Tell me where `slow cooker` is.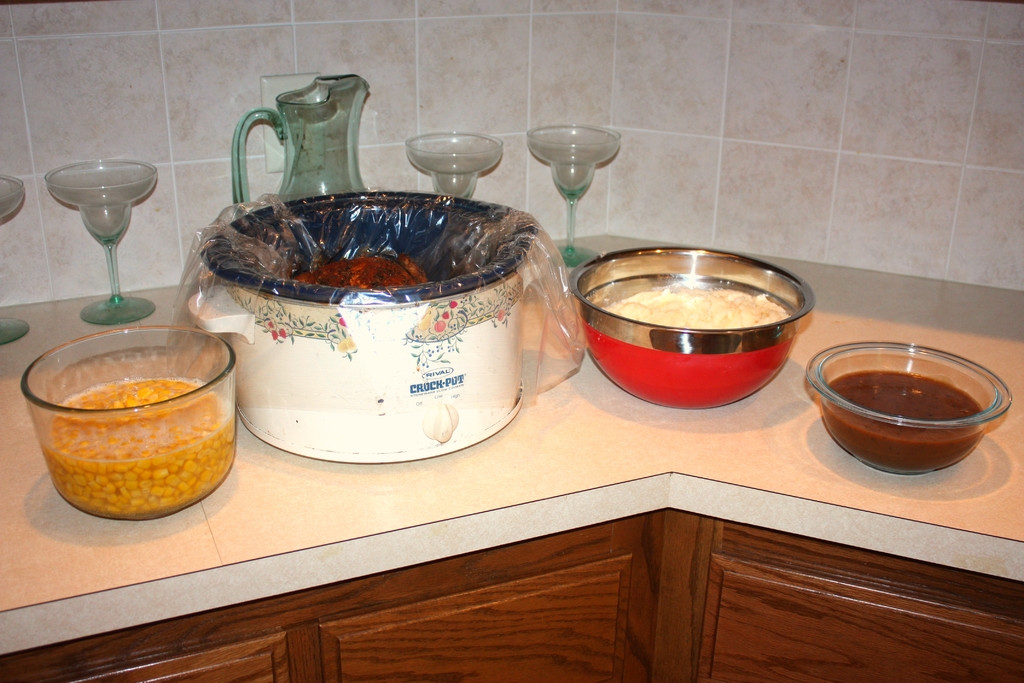
`slow cooker` is at [187,185,545,468].
